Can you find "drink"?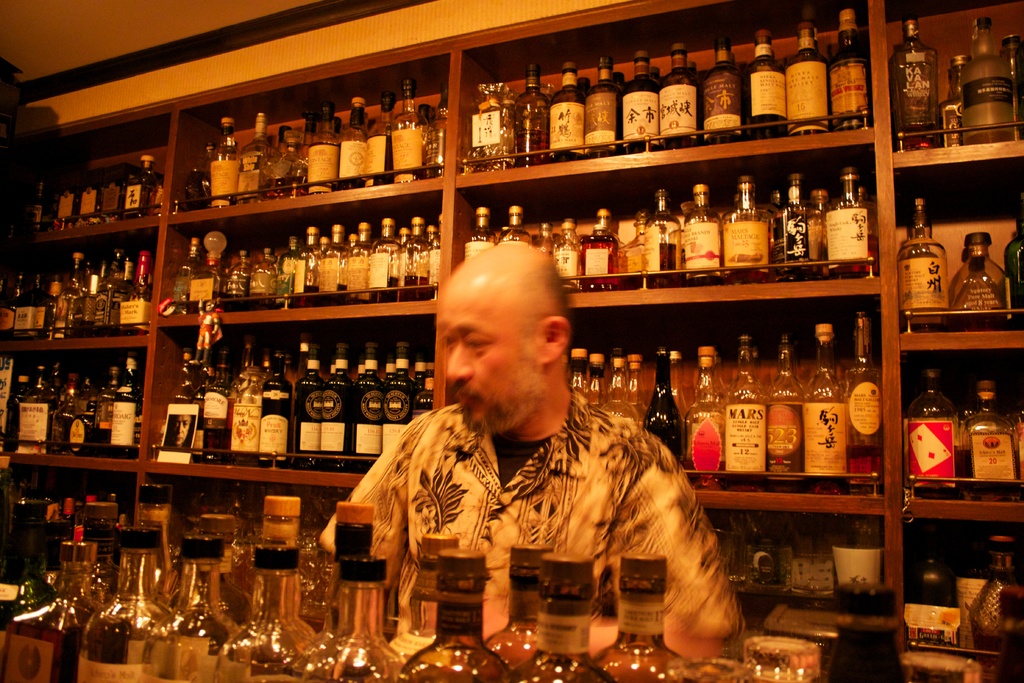
Yes, bounding box: locate(369, 217, 399, 305).
